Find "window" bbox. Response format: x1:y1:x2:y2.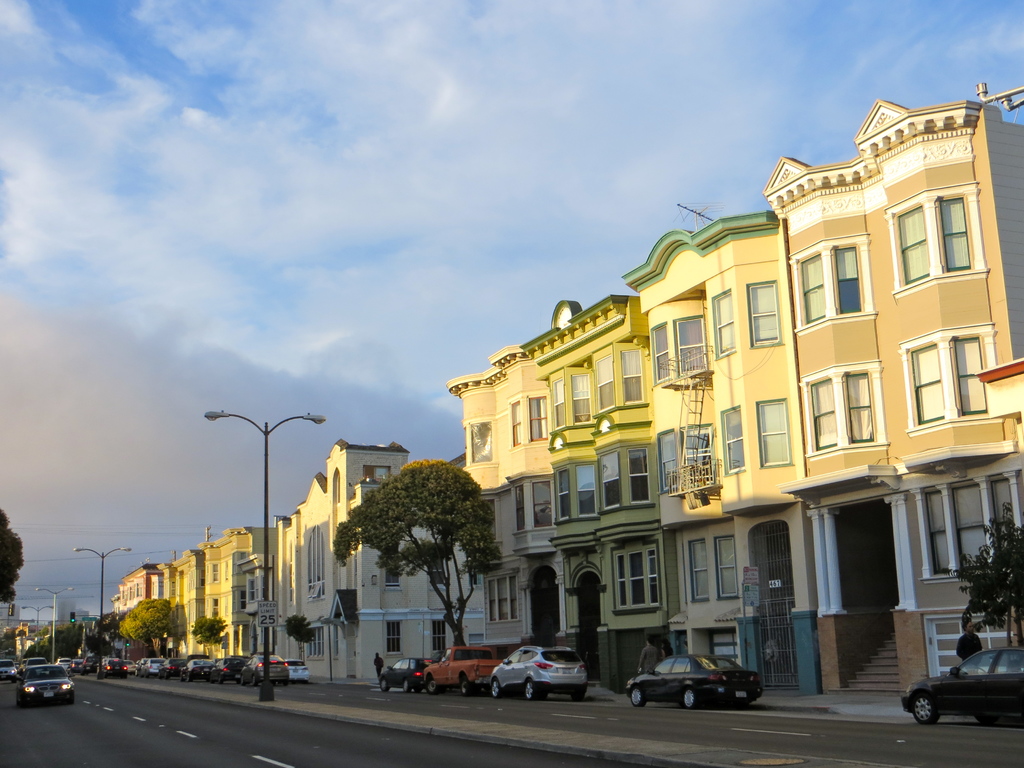
429:562:446:586.
